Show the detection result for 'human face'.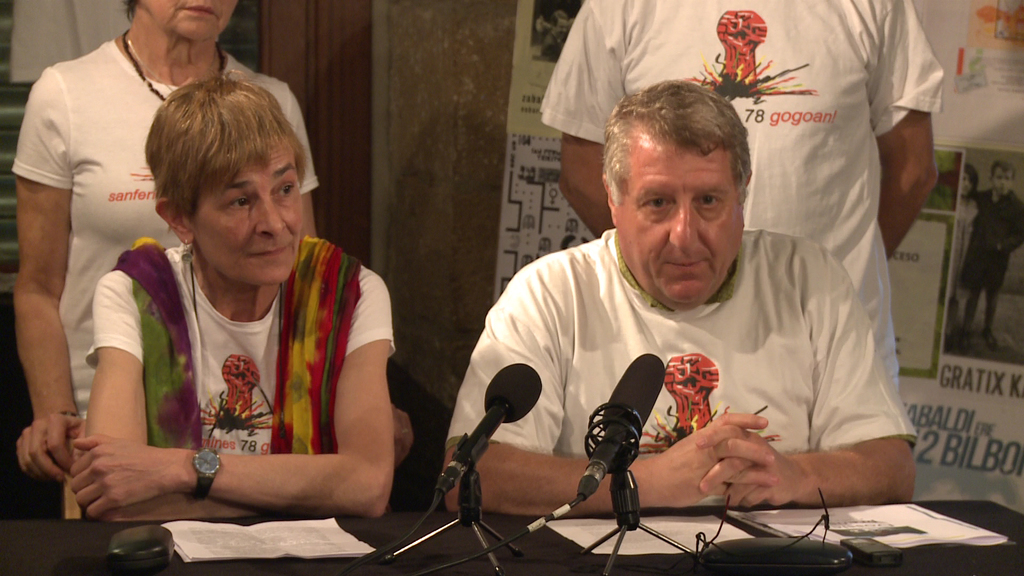
region(961, 172, 973, 196).
